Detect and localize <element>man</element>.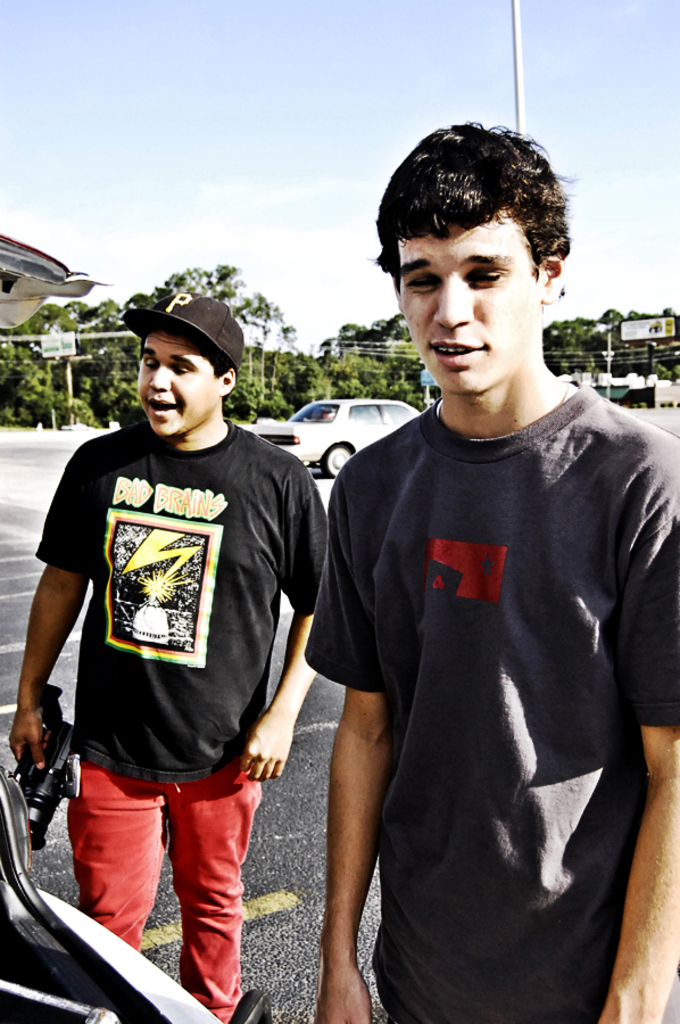
Localized at [x1=7, y1=292, x2=331, y2=1018].
